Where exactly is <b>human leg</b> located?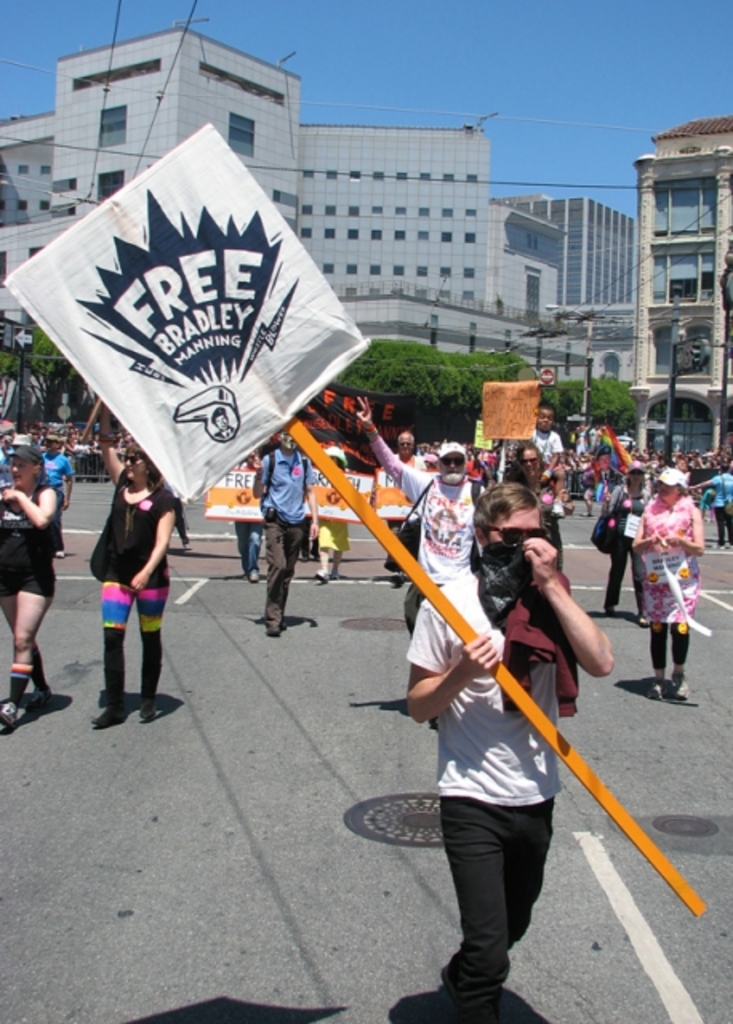
Its bounding box is {"left": 99, "top": 568, "right": 131, "bottom": 723}.
